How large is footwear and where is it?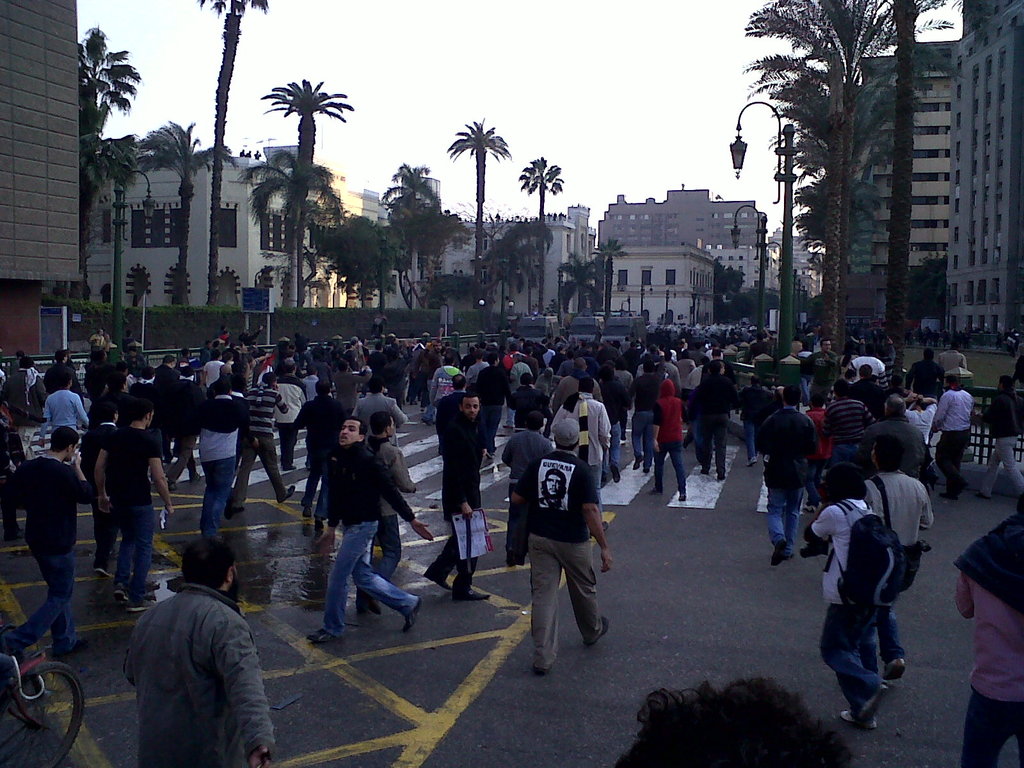
Bounding box: <box>125,598,150,614</box>.
